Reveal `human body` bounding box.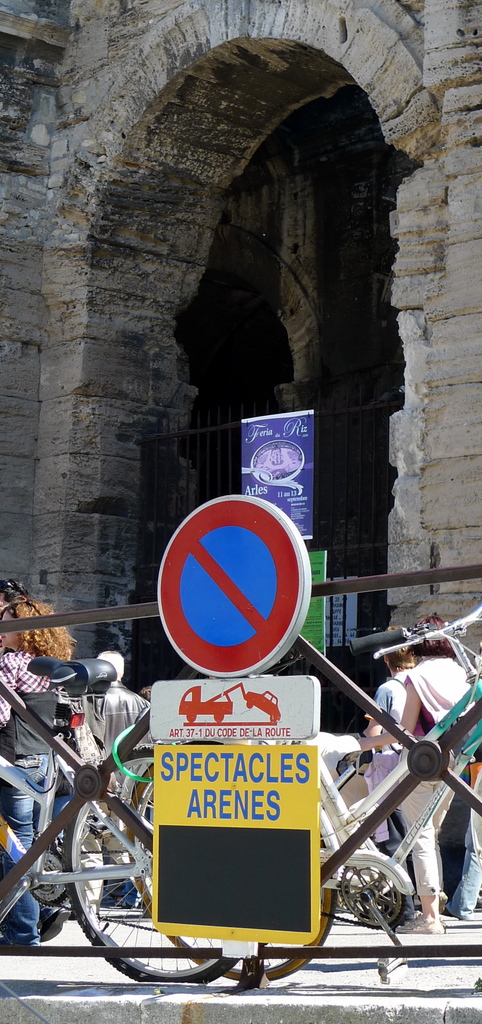
Revealed: {"x1": 361, "y1": 669, "x2": 422, "y2": 929}.
